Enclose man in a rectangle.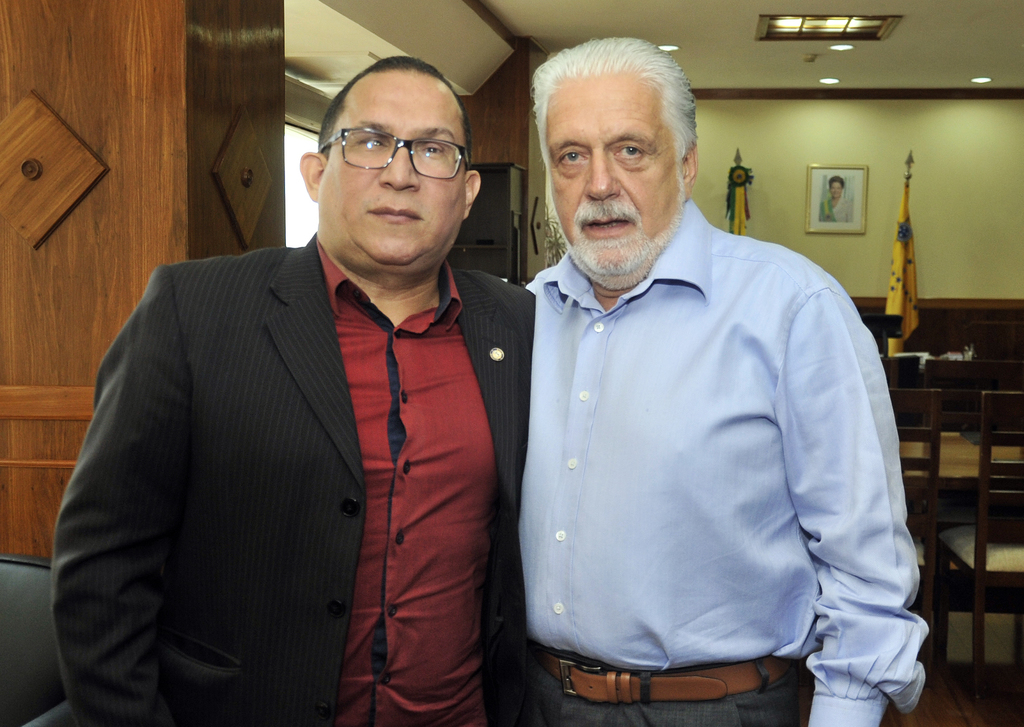
box(518, 36, 929, 726).
